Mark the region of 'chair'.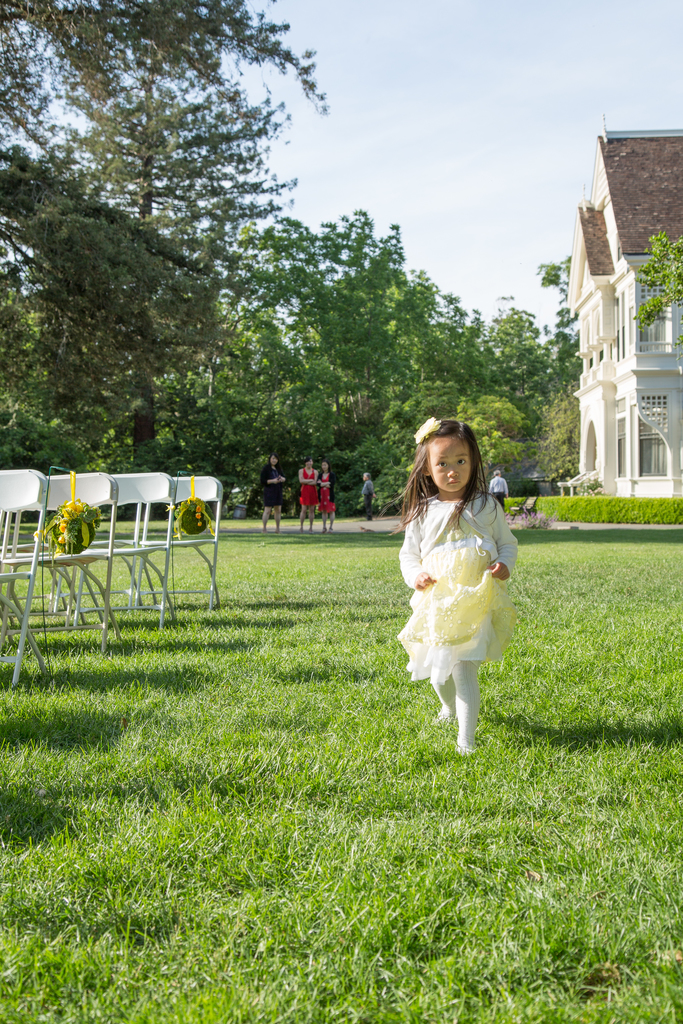
Region: select_region(3, 469, 115, 659).
